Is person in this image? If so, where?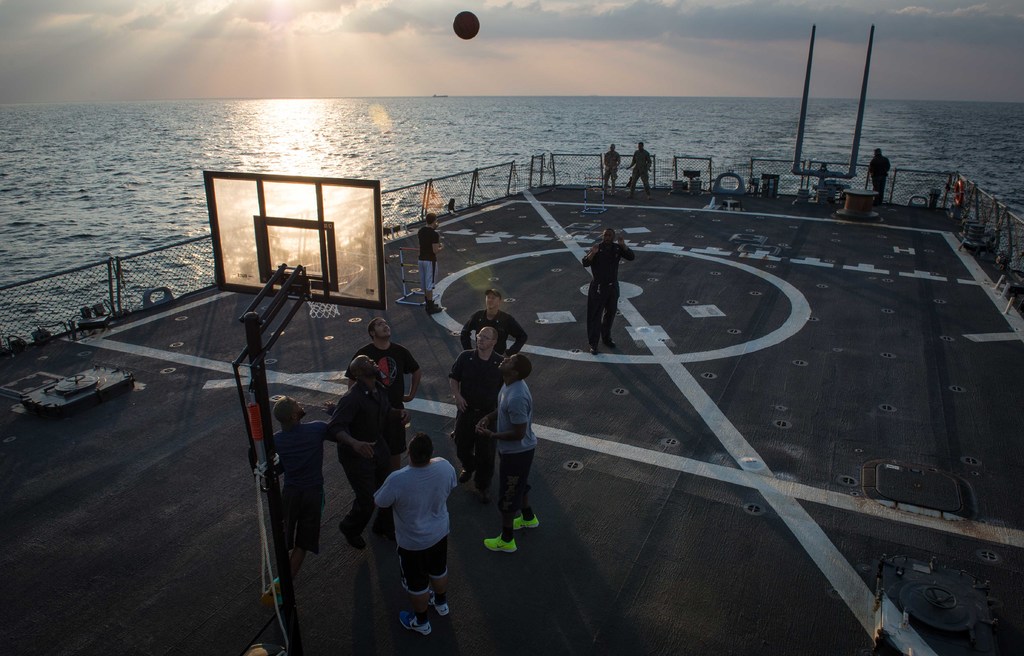
Yes, at [863, 150, 891, 205].
